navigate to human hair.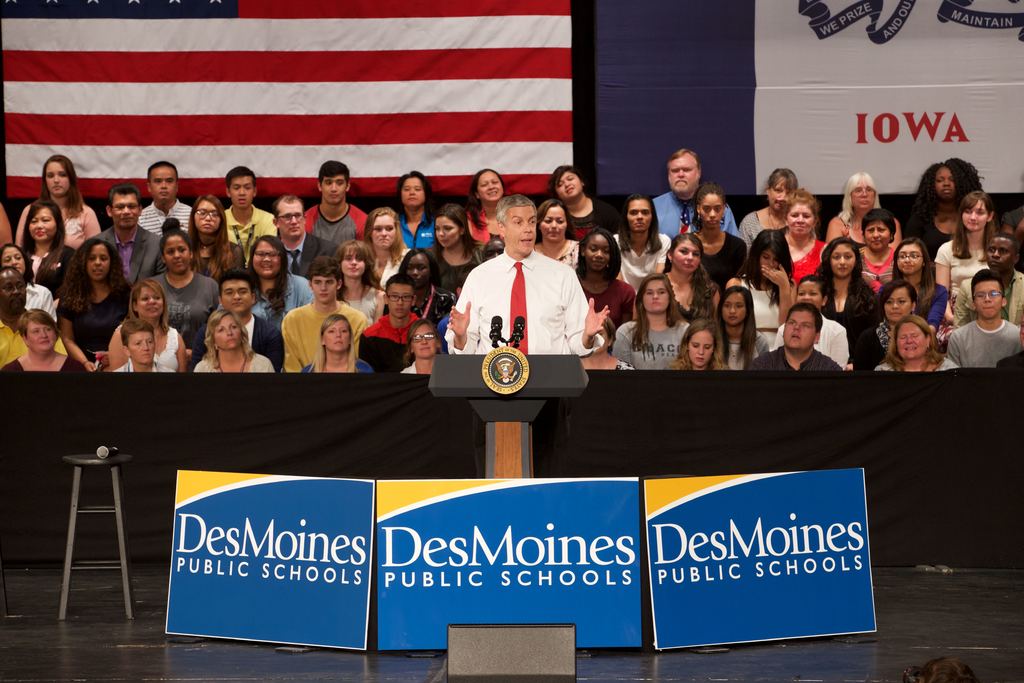
Navigation target: rect(988, 231, 1020, 258).
